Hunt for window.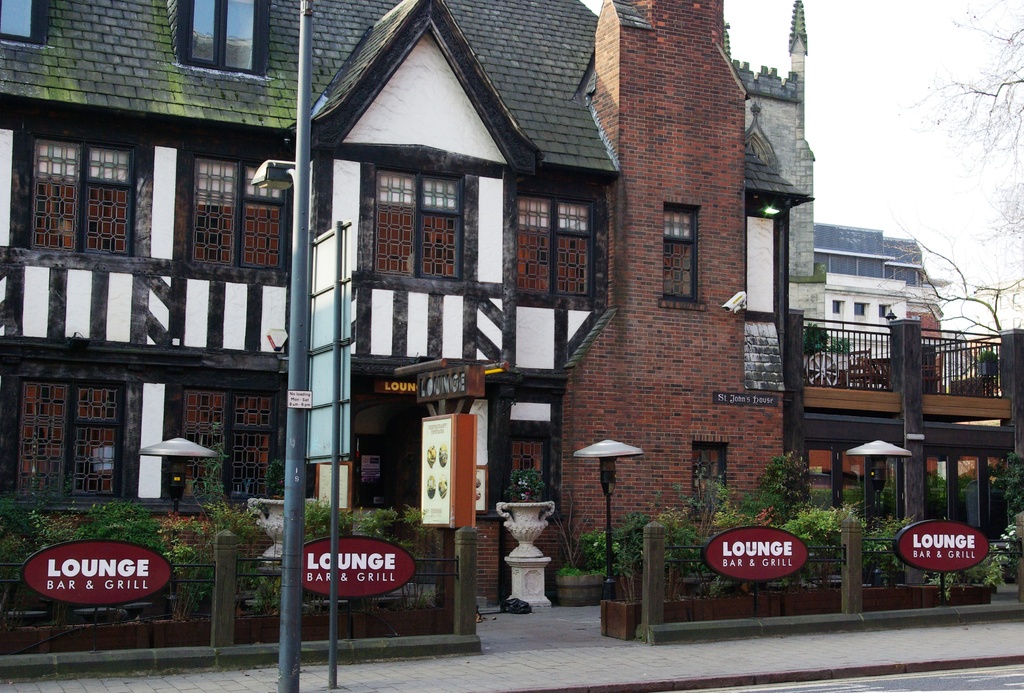
Hunted down at 181, 0, 261, 76.
